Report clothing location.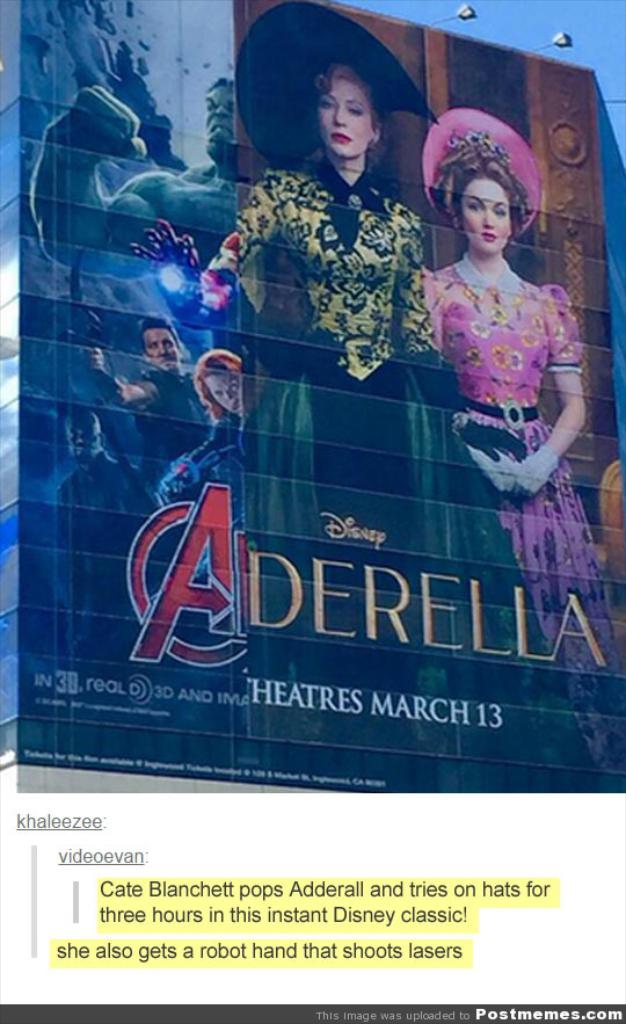
Report: 428:257:616:648.
